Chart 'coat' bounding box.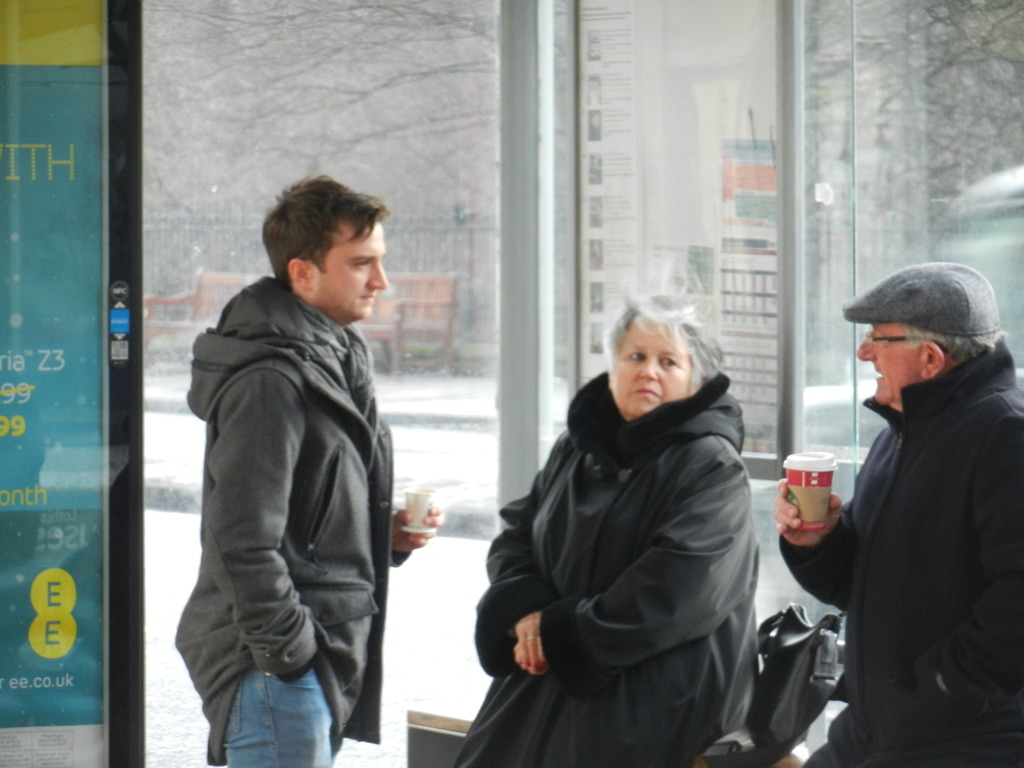
Charted: region(774, 328, 1023, 767).
